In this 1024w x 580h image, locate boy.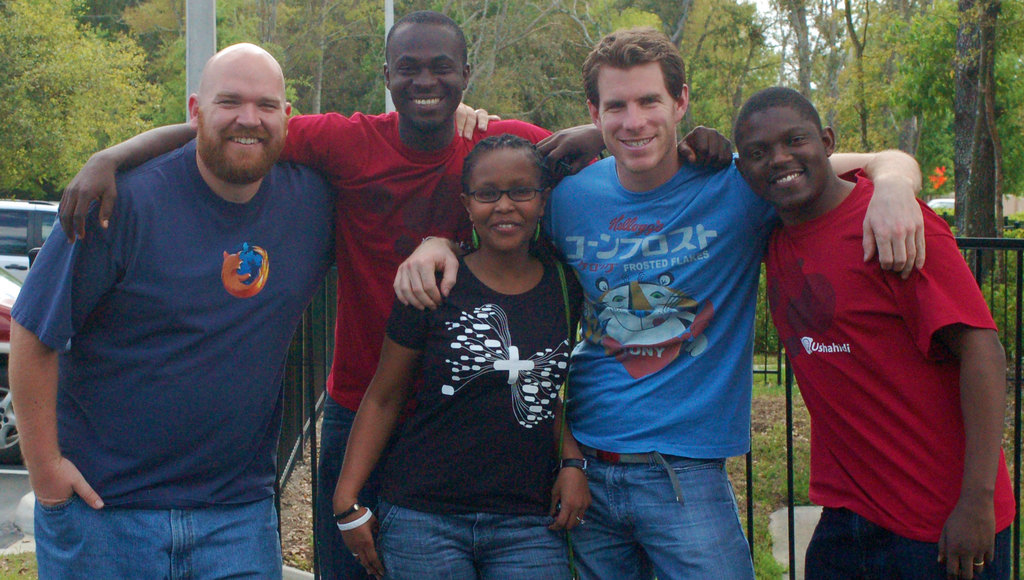
Bounding box: detection(391, 21, 924, 563).
